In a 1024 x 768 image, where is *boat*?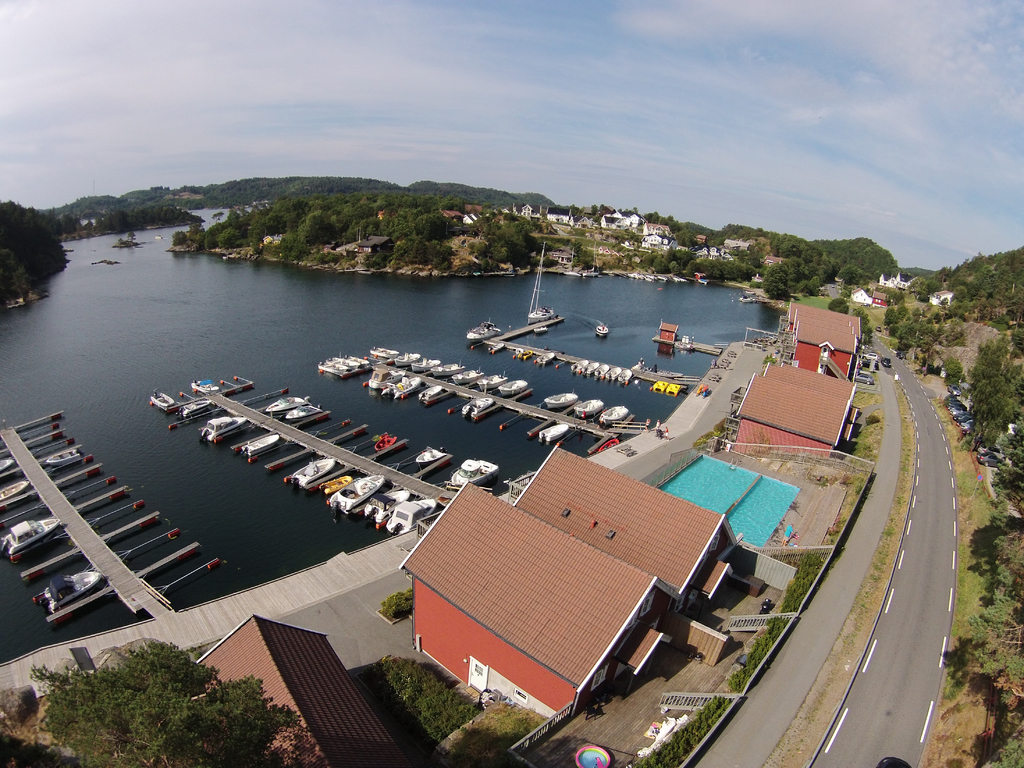
[x1=317, y1=361, x2=351, y2=376].
